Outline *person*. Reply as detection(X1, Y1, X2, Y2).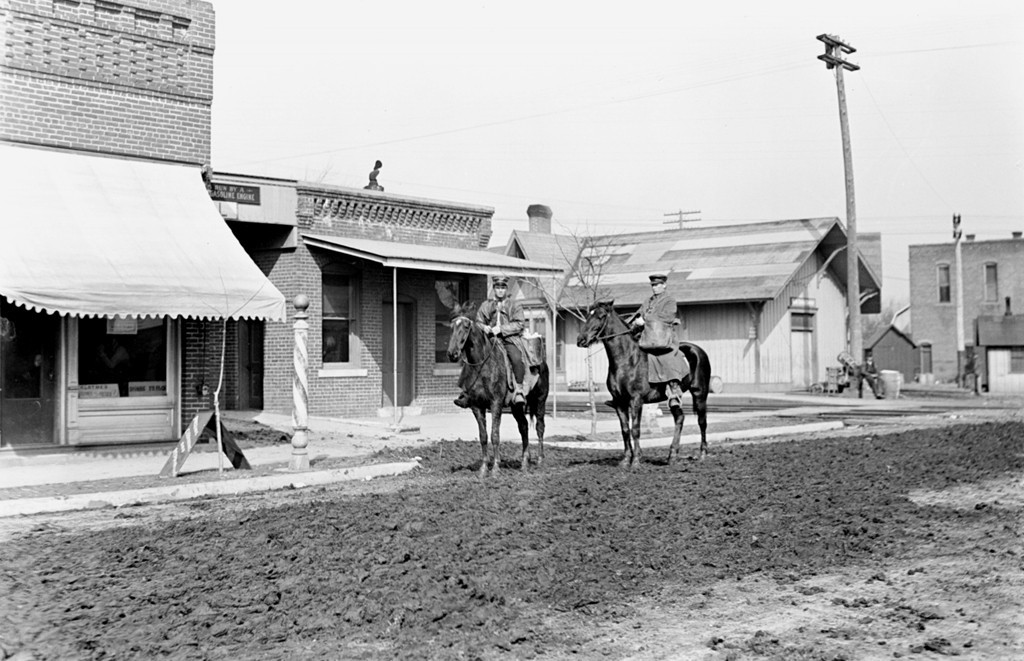
detection(451, 273, 529, 406).
